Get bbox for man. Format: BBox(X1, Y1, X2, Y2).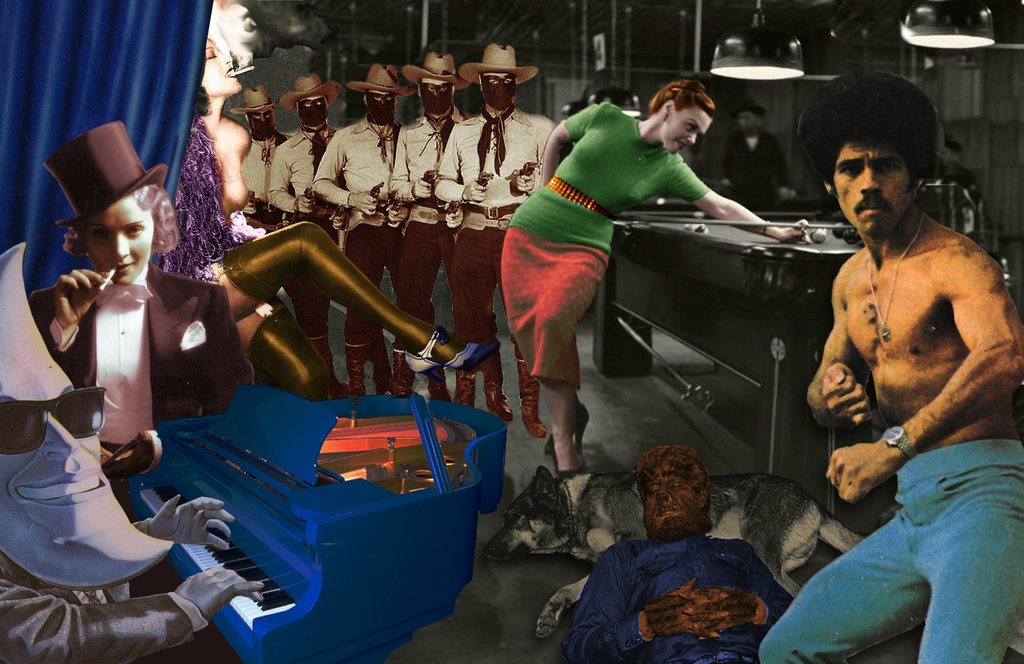
BBox(796, 91, 1023, 644).
